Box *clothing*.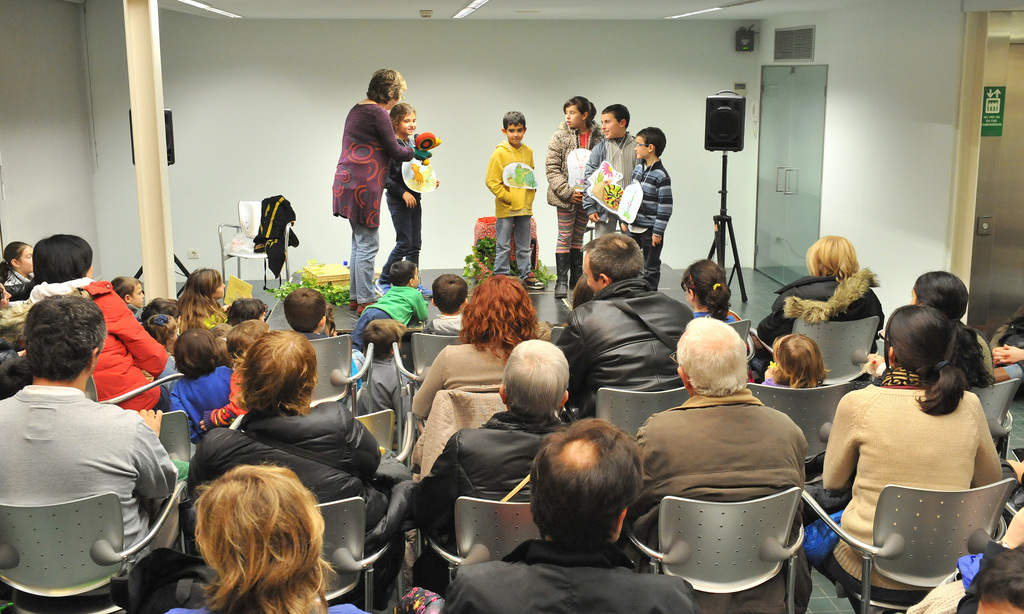
(left=403, top=410, right=573, bottom=547).
